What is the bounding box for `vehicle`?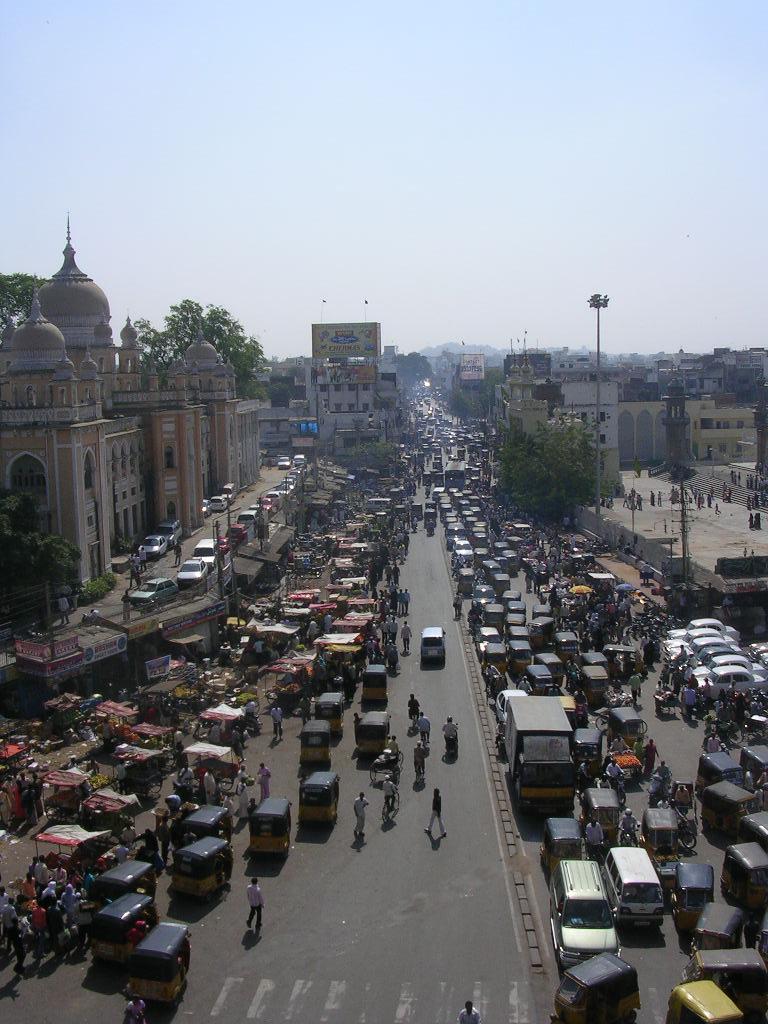
rect(216, 478, 239, 508).
